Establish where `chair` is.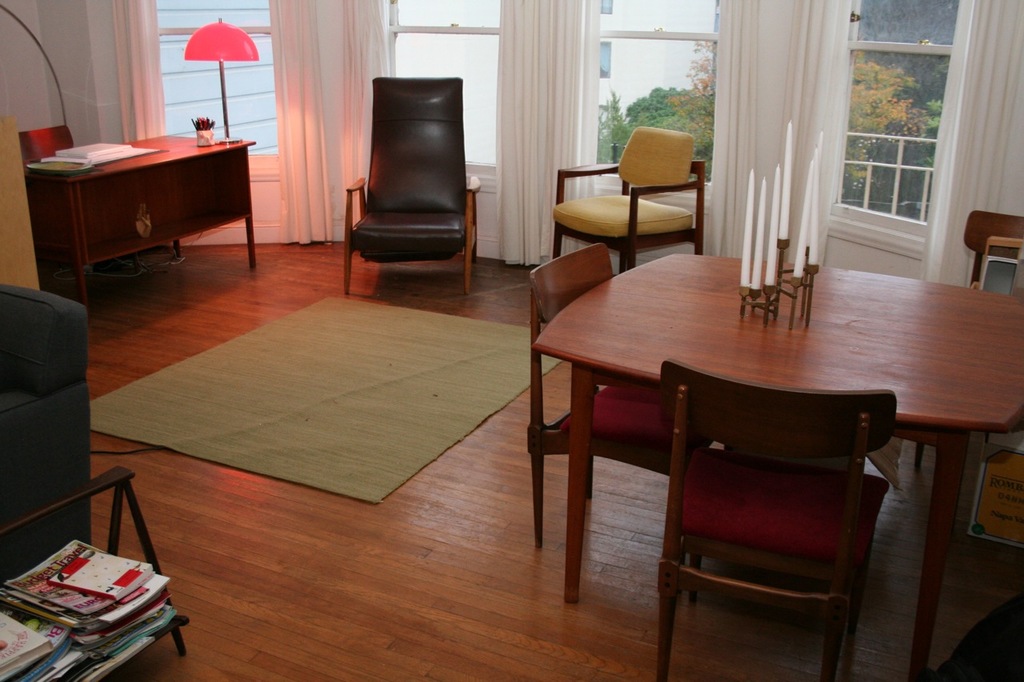
Established at {"x1": 553, "y1": 117, "x2": 702, "y2": 277}.
